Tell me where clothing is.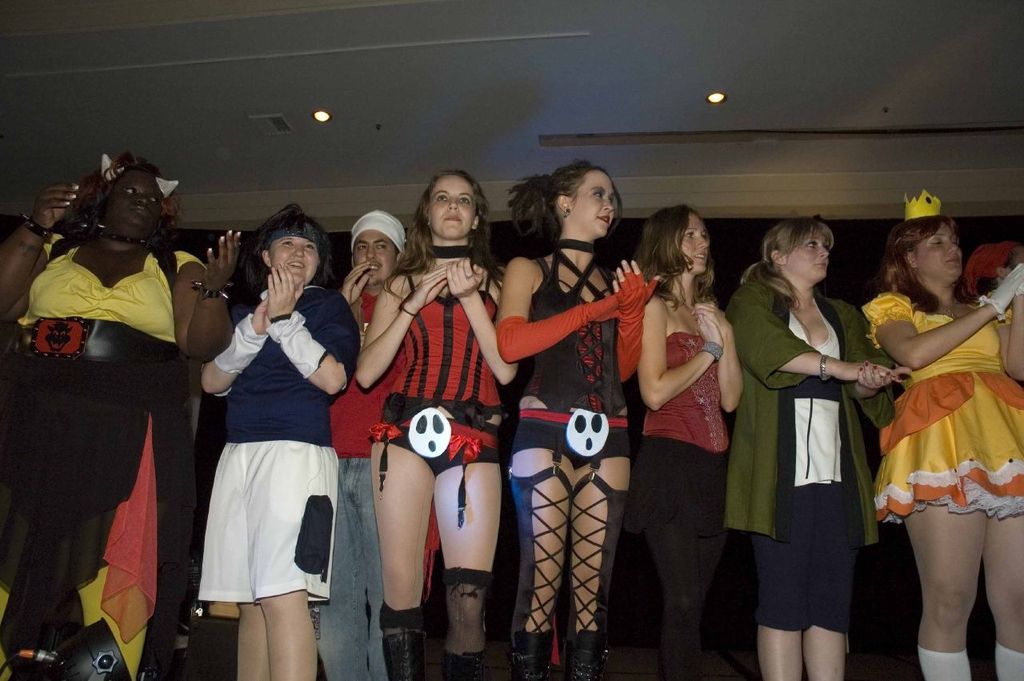
clothing is at pyautogui.locateOnScreen(378, 242, 494, 421).
